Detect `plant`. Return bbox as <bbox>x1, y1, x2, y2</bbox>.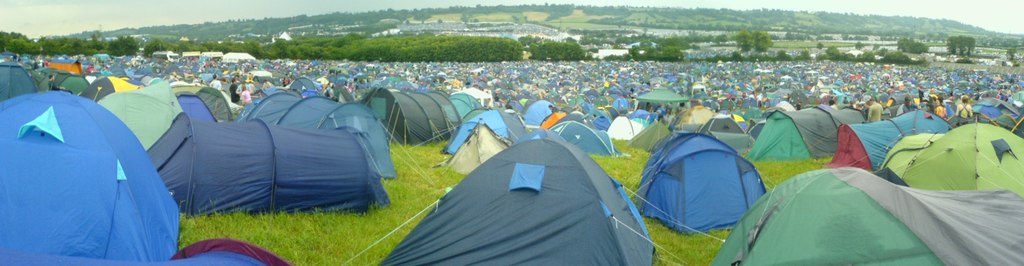
<bbox>639, 212, 734, 265</bbox>.
